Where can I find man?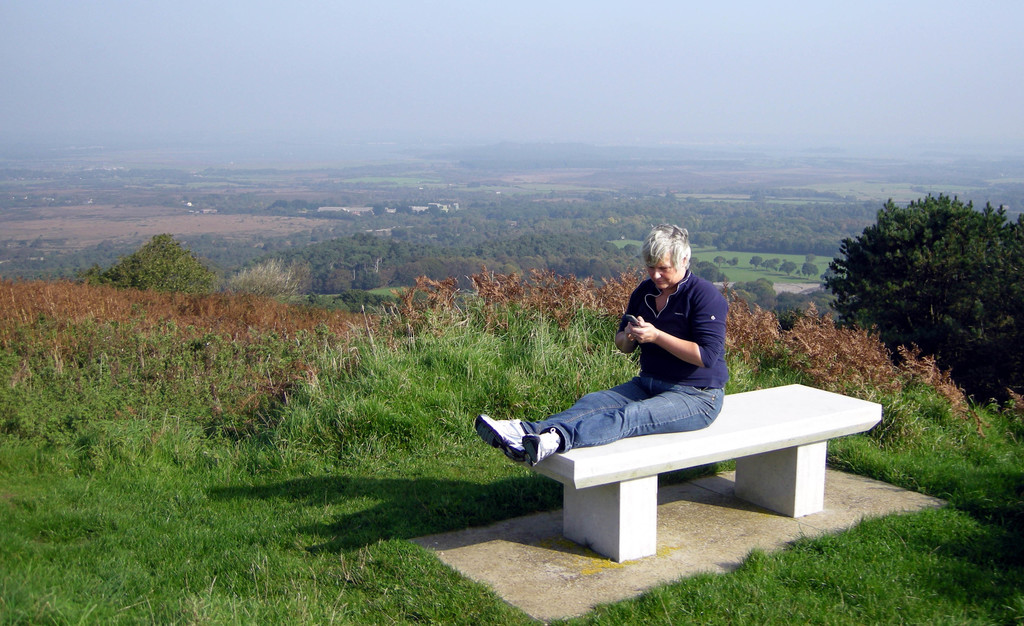
You can find it at bbox=[553, 237, 765, 501].
